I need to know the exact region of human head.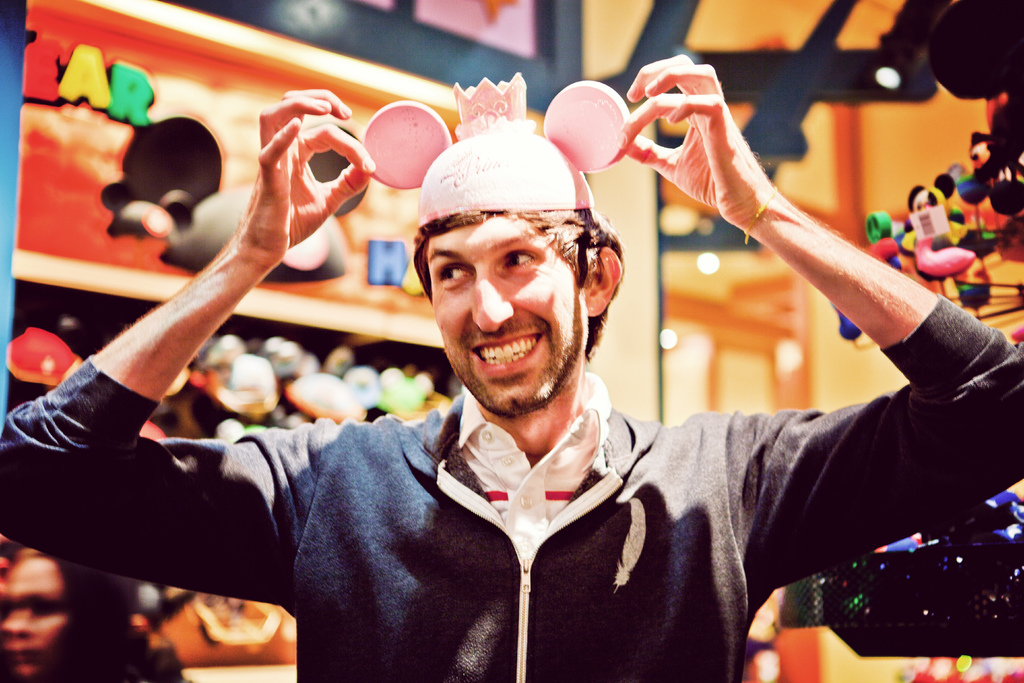
Region: <region>0, 550, 129, 682</region>.
